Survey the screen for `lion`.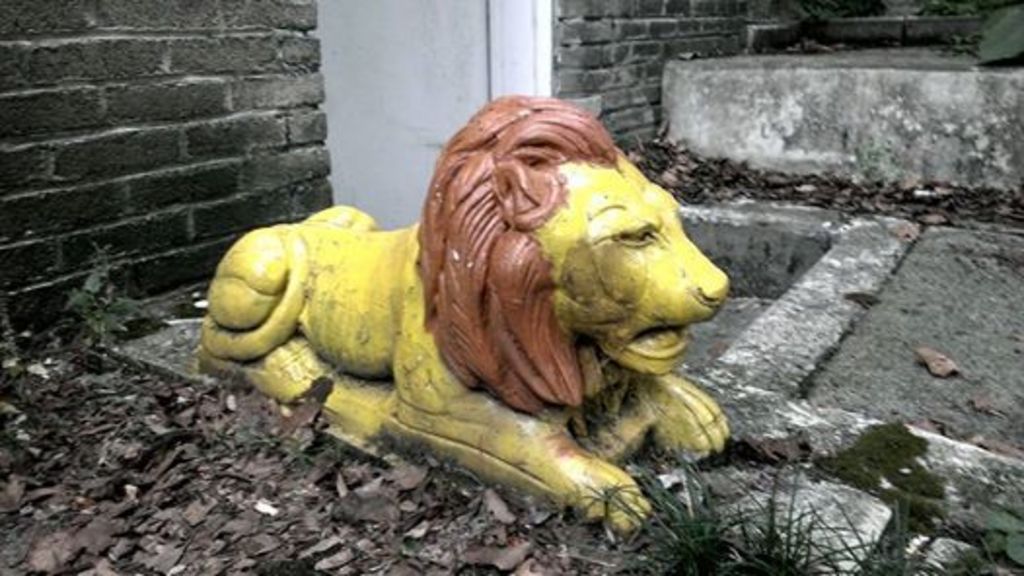
Survey found: (195, 93, 734, 535).
